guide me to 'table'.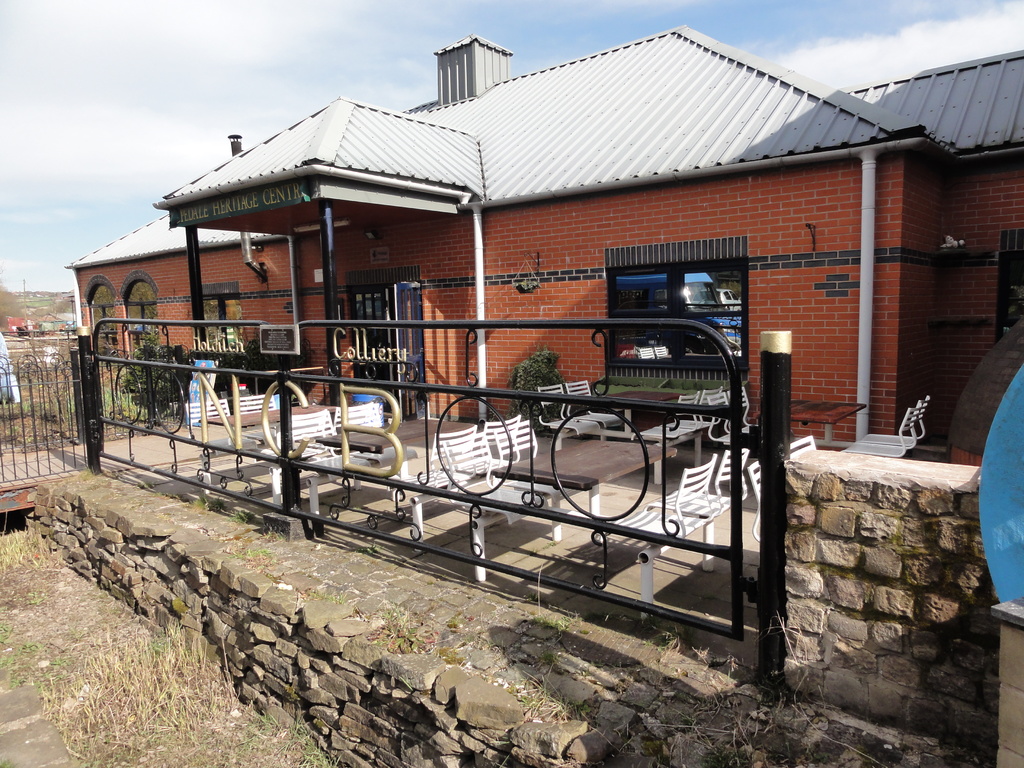
Guidance: (476, 439, 689, 511).
